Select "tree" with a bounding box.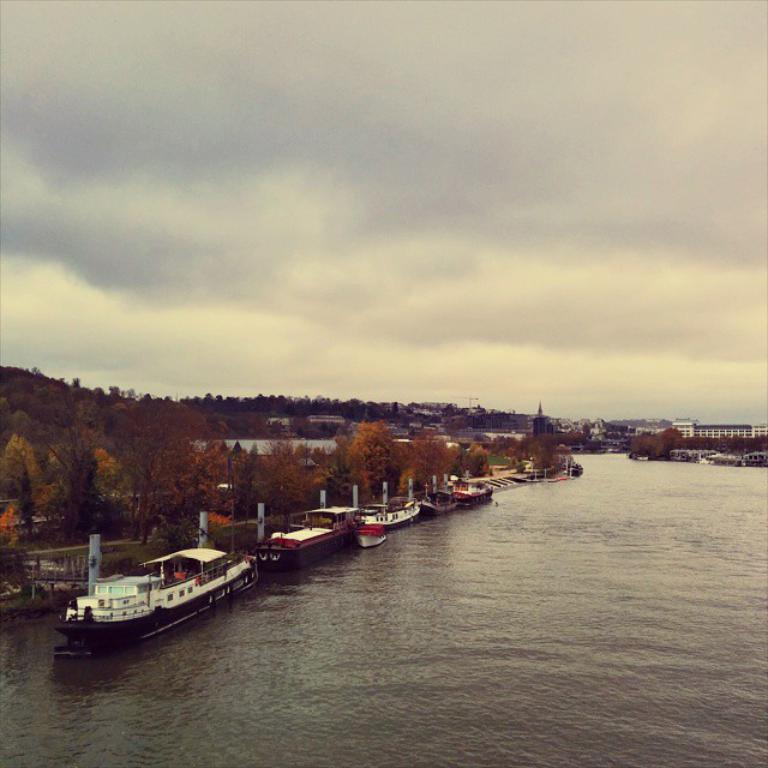
x1=257, y1=427, x2=310, y2=536.
